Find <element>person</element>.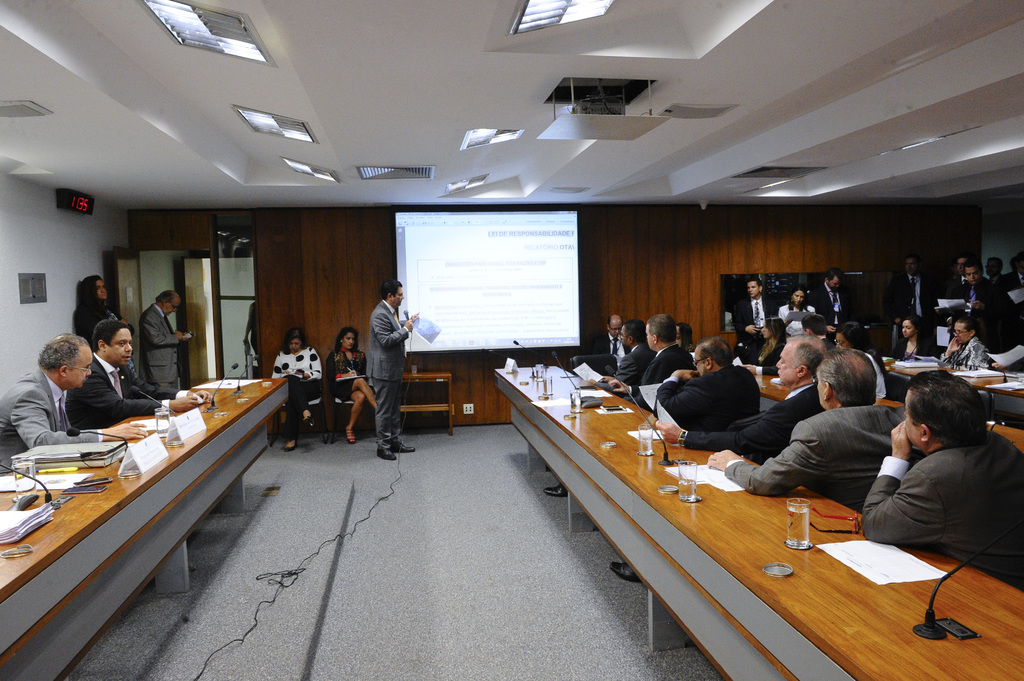
[140, 290, 185, 391].
